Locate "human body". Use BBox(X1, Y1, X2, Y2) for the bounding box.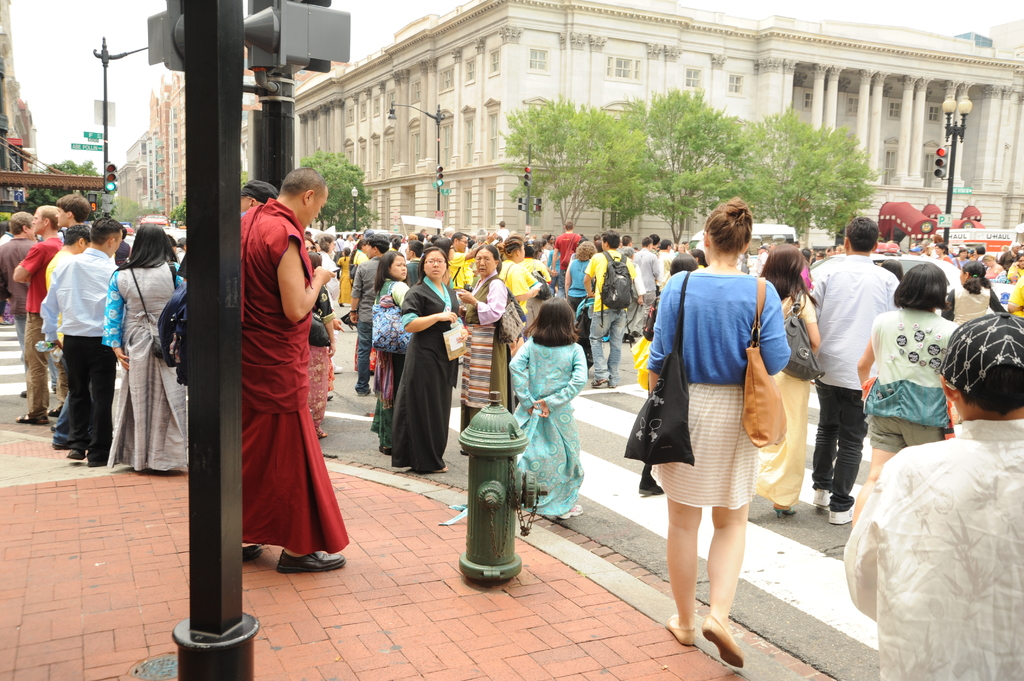
BBox(456, 269, 516, 457).
